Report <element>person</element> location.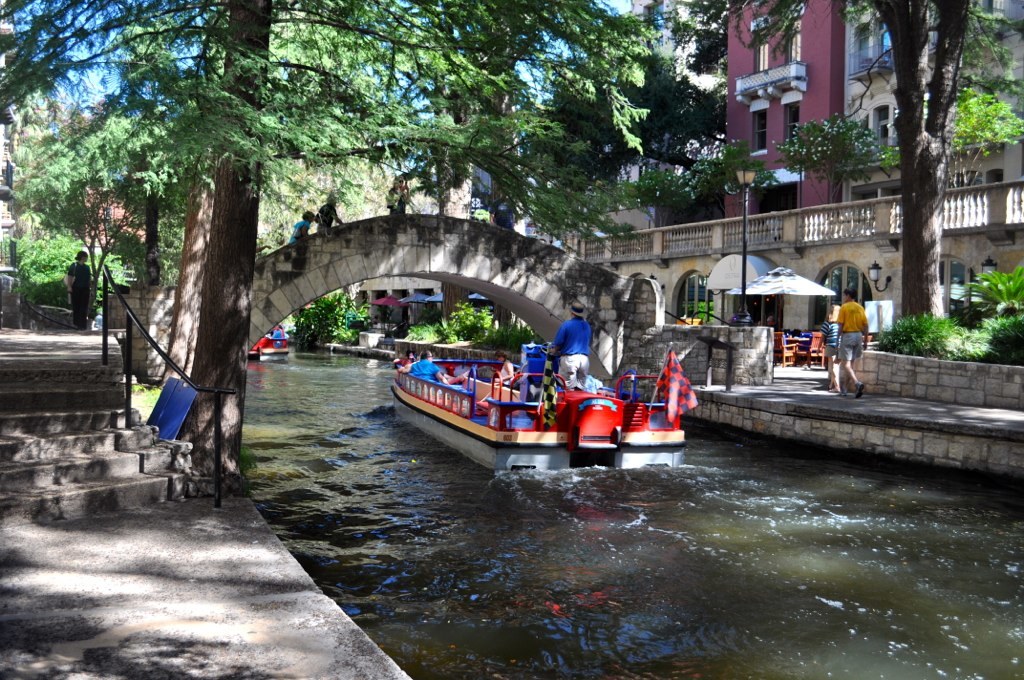
Report: (813,307,845,385).
